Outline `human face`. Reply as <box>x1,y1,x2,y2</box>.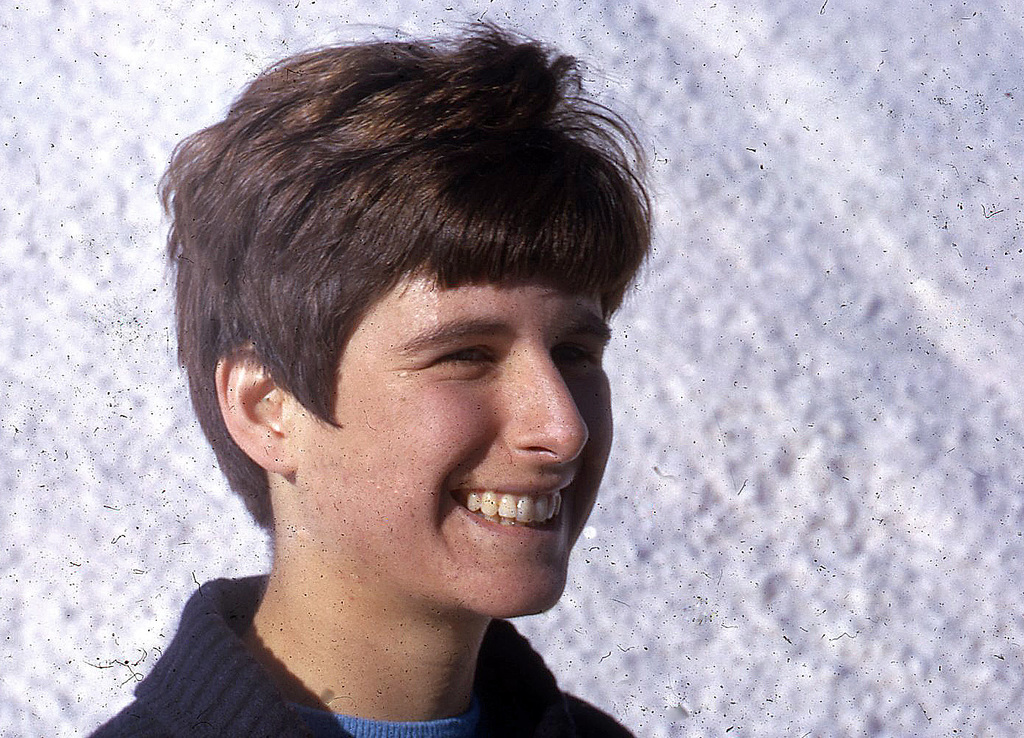
<box>295,270,612,619</box>.
